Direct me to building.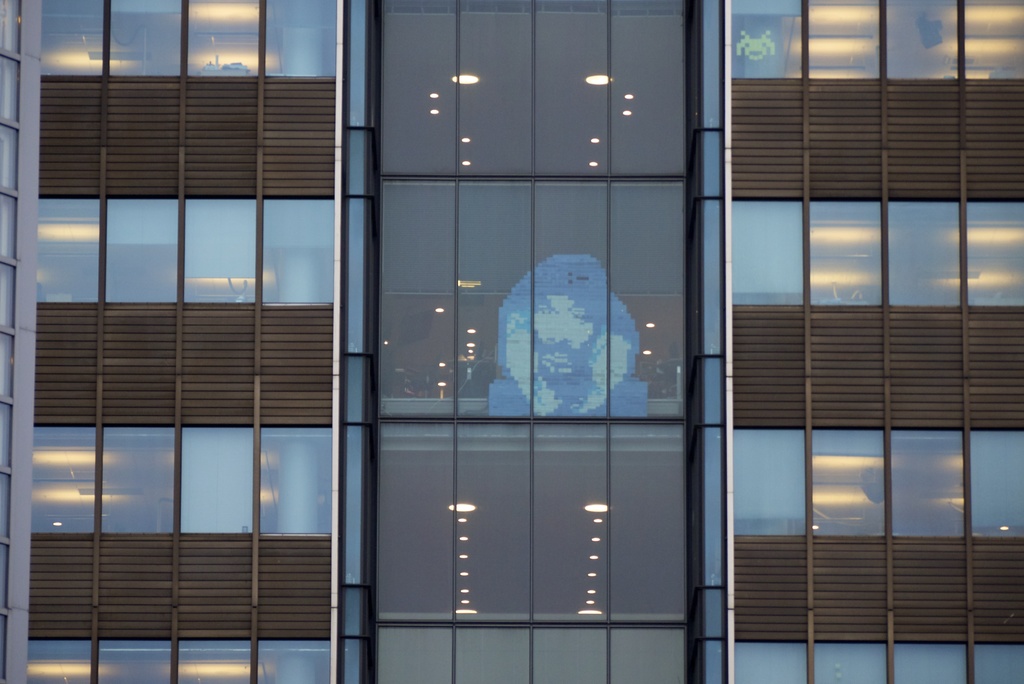
Direction: <box>0,0,1023,683</box>.
